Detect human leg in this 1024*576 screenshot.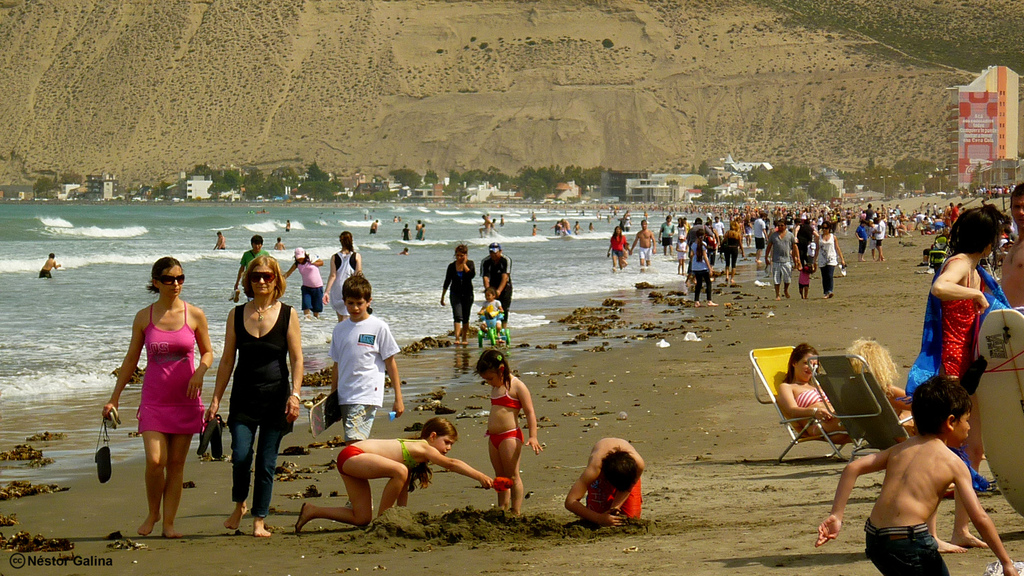
Detection: x1=165, y1=415, x2=192, y2=534.
